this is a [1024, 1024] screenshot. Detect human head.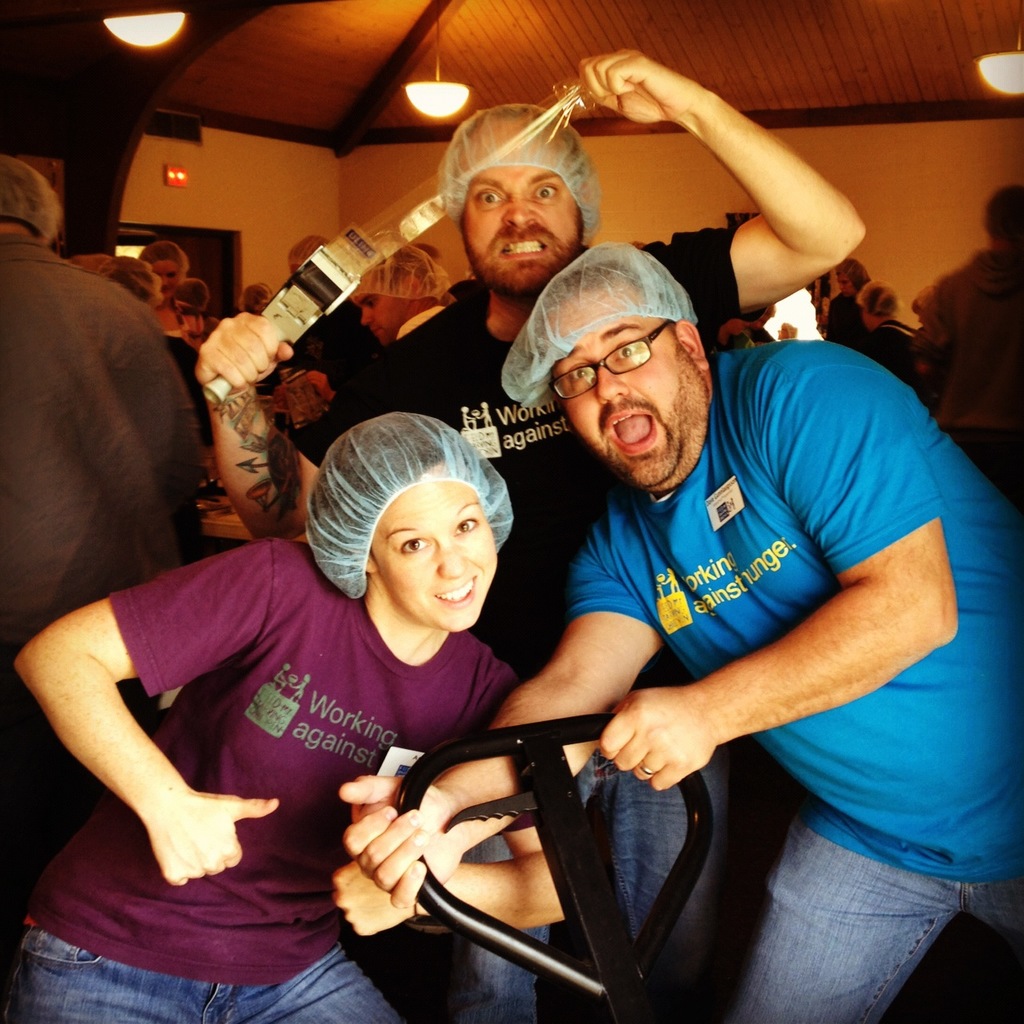
locate(348, 244, 455, 346).
